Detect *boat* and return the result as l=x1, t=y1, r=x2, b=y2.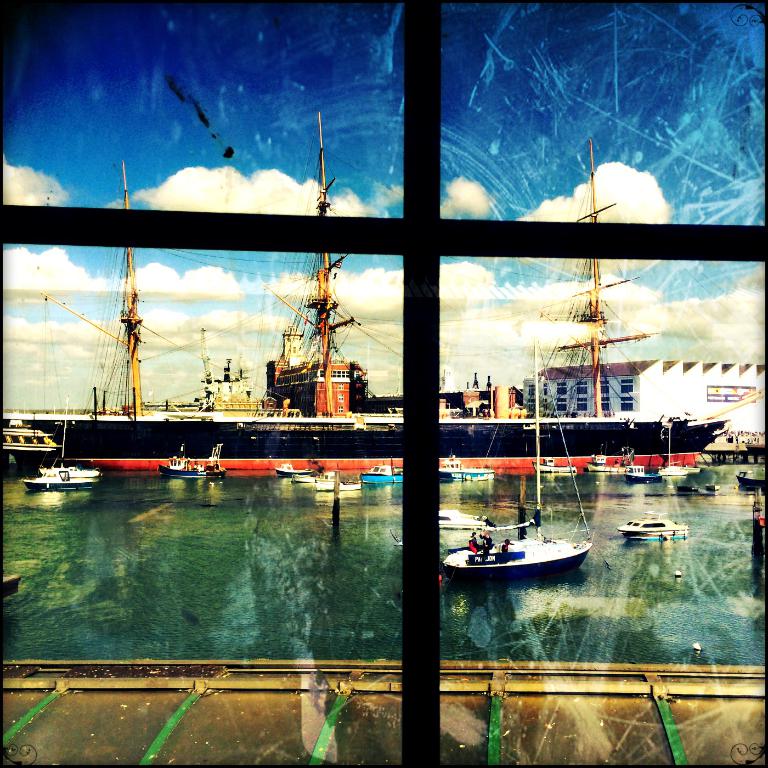
l=297, t=468, r=385, b=493.
